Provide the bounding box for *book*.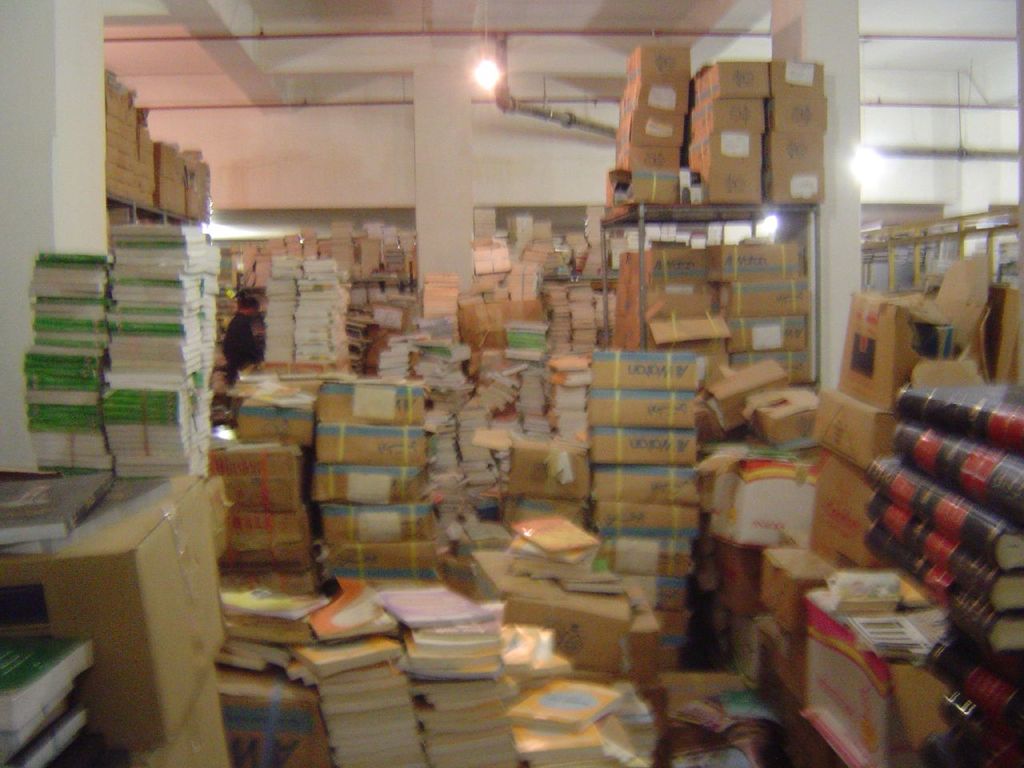
(561, 567, 638, 593).
